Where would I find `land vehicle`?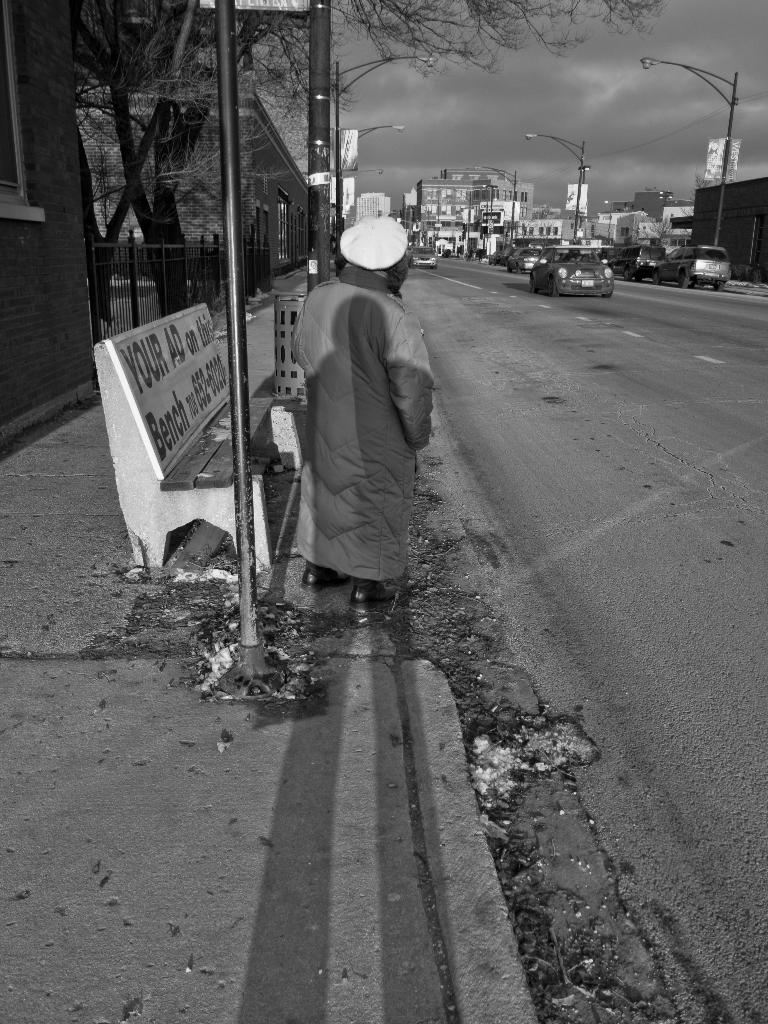
At box(406, 244, 439, 270).
